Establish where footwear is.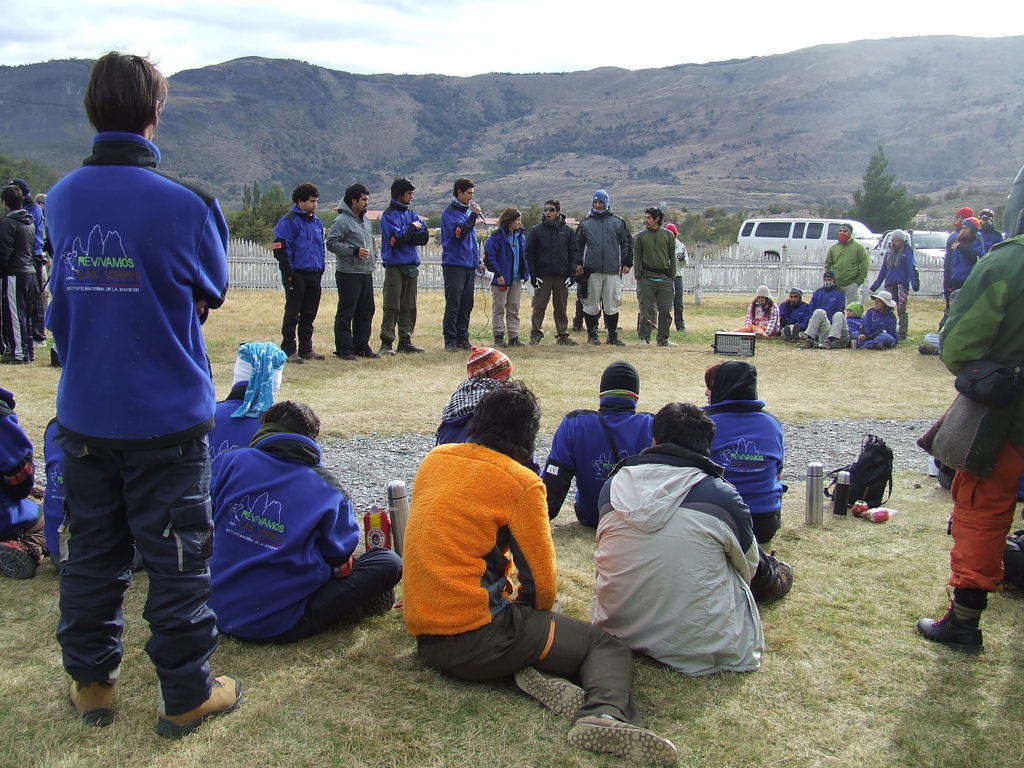
Established at {"x1": 280, "y1": 336, "x2": 304, "y2": 364}.
